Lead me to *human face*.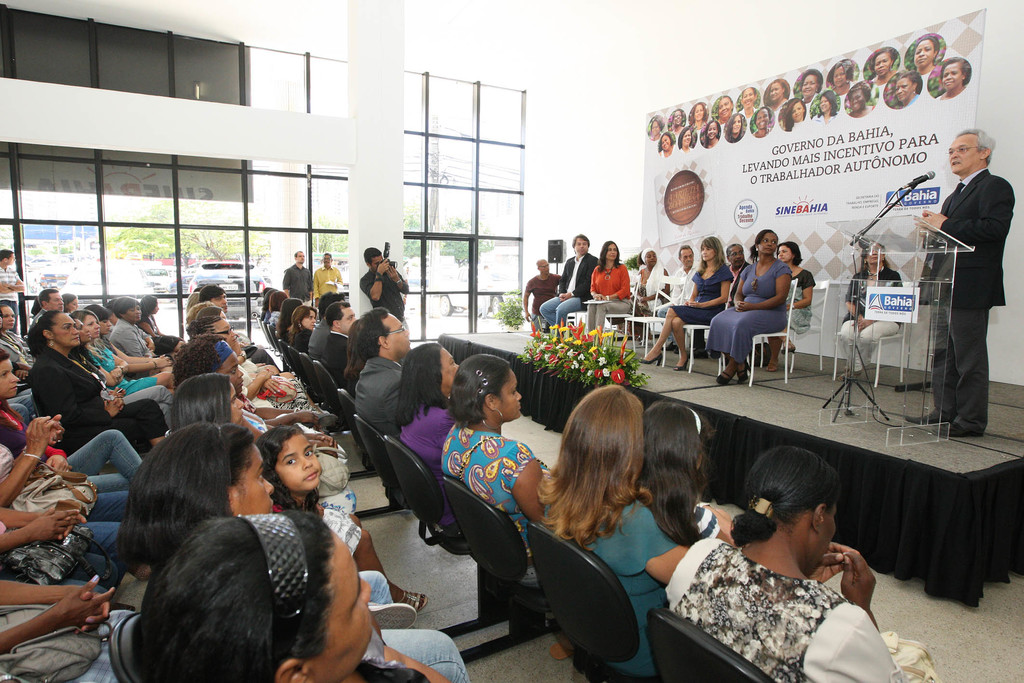
Lead to 833:65:845:87.
